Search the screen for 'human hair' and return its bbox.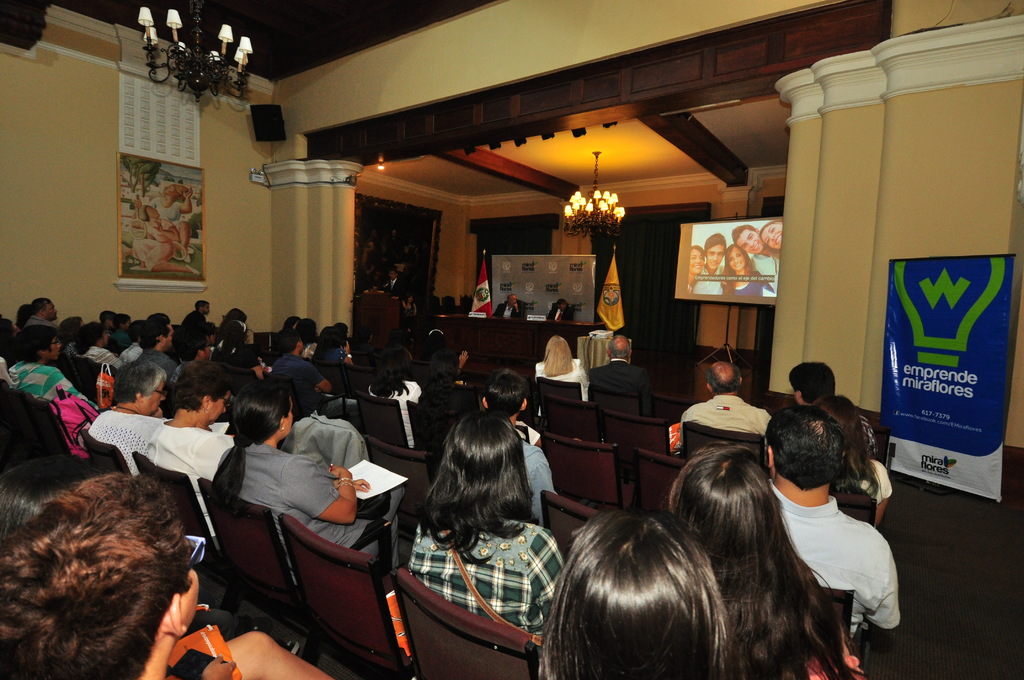
Found: (125,320,141,343).
